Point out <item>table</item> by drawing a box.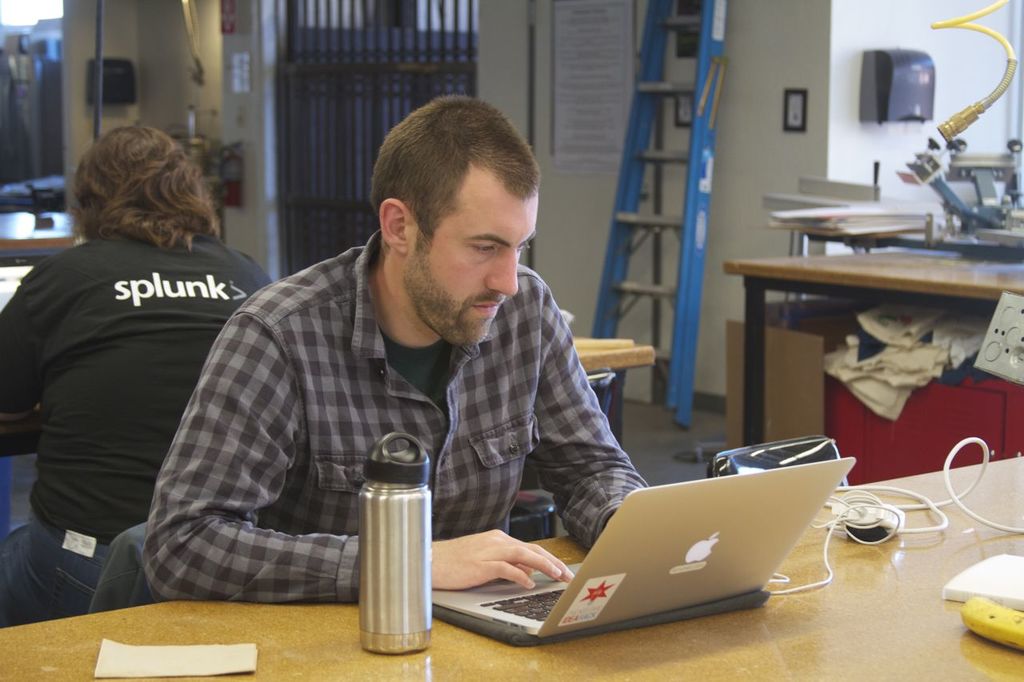
<region>725, 249, 1023, 447</region>.
